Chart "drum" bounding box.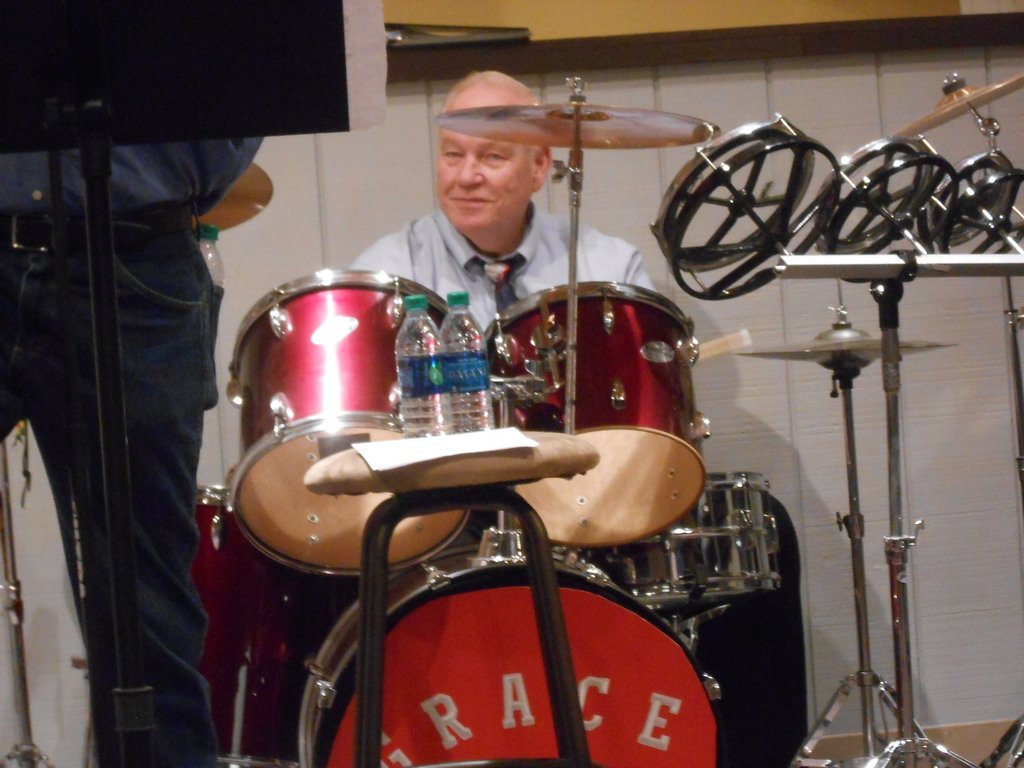
Charted: box=[293, 529, 723, 767].
